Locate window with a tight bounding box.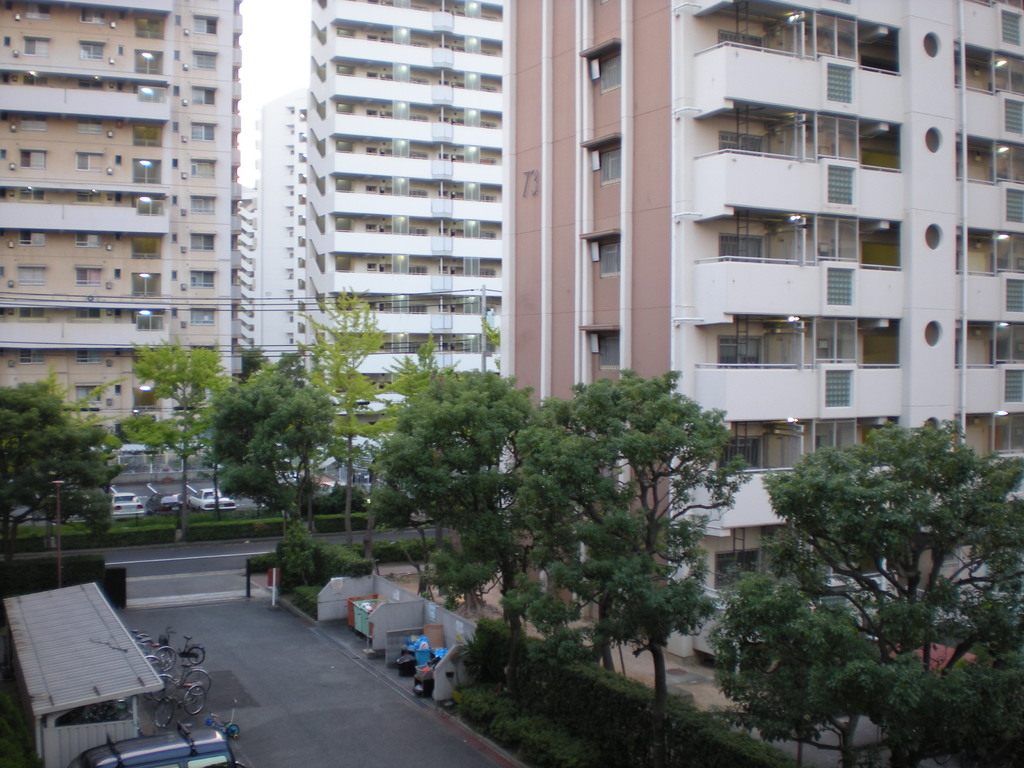
<region>24, 38, 49, 54</region>.
